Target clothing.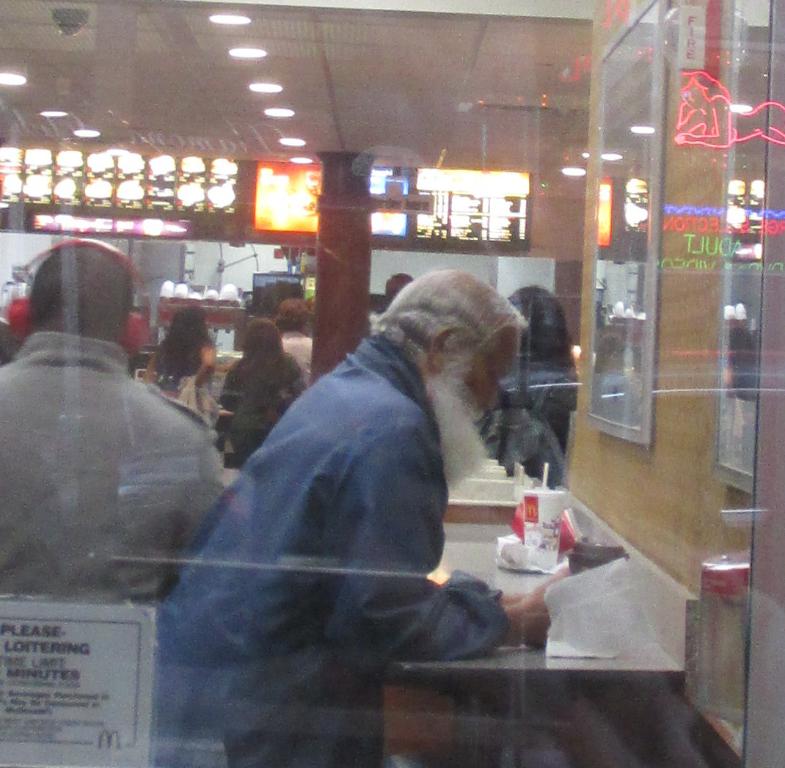
Target region: (left=211, top=339, right=311, bottom=465).
